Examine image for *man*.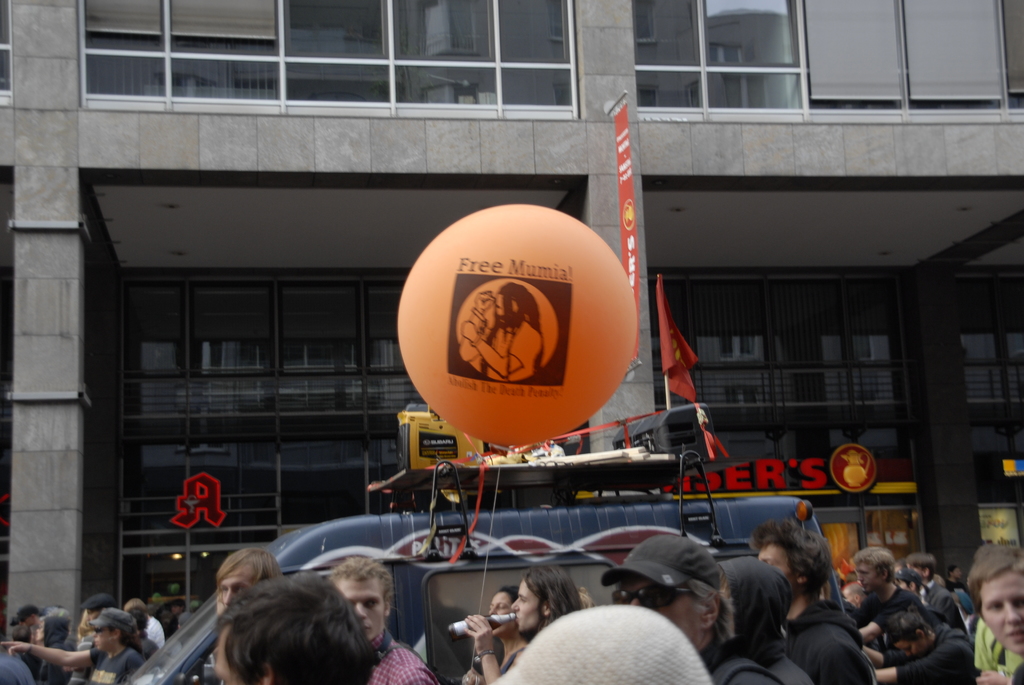
Examination result: rect(945, 565, 968, 592).
